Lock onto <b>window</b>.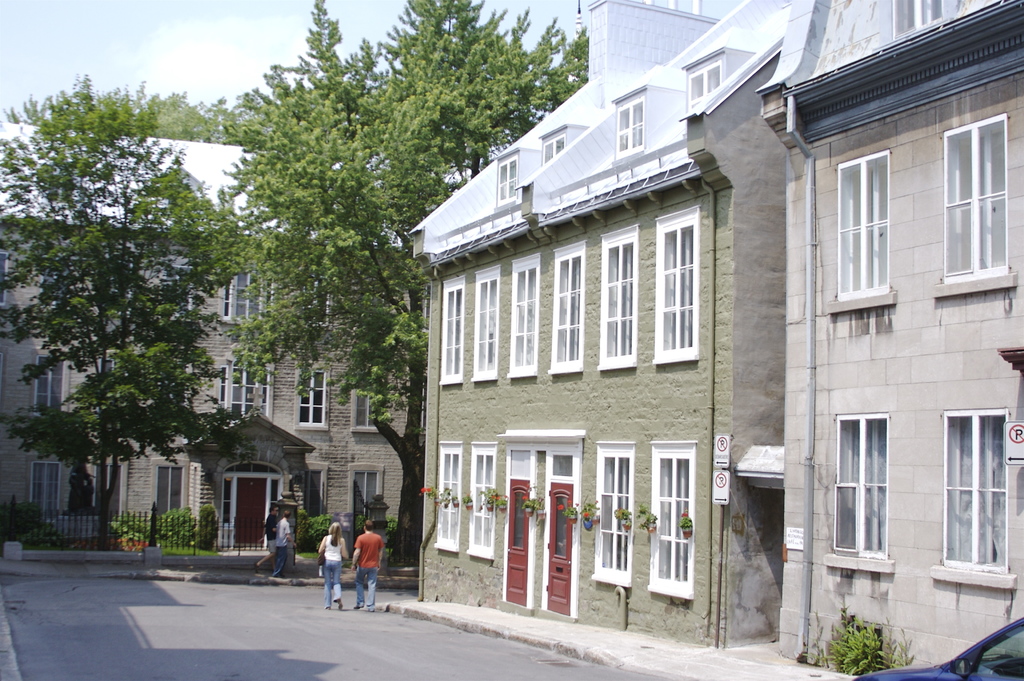
Locked: detection(541, 135, 563, 170).
